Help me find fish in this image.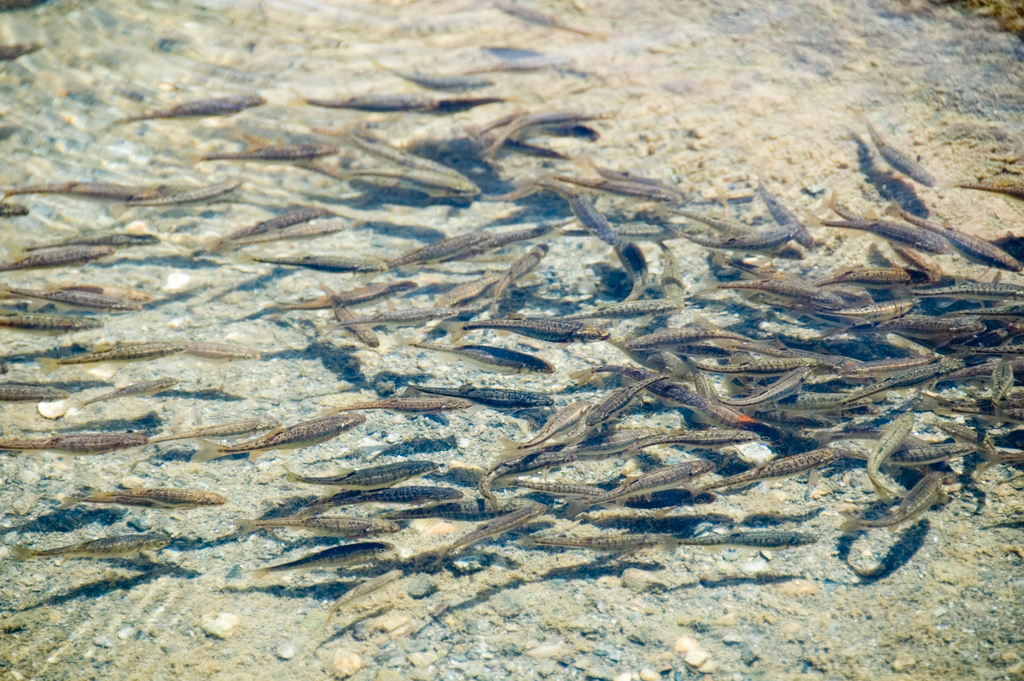
Found it: [x1=0, y1=381, x2=70, y2=407].
